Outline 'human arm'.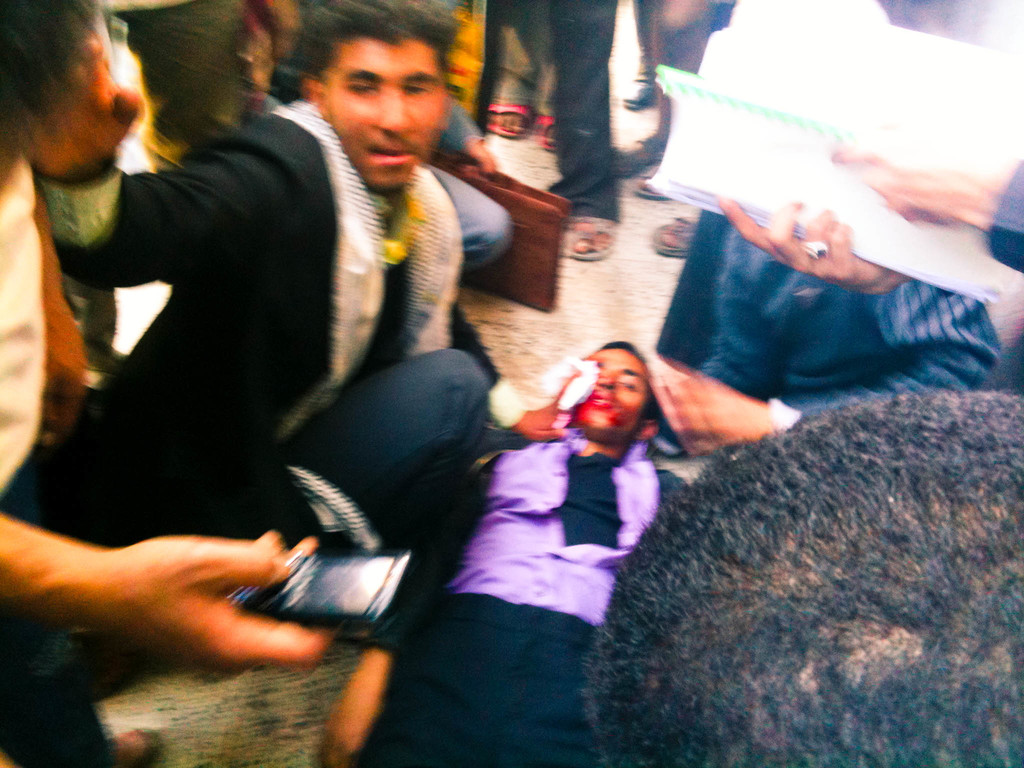
Outline: 723/150/962/287.
